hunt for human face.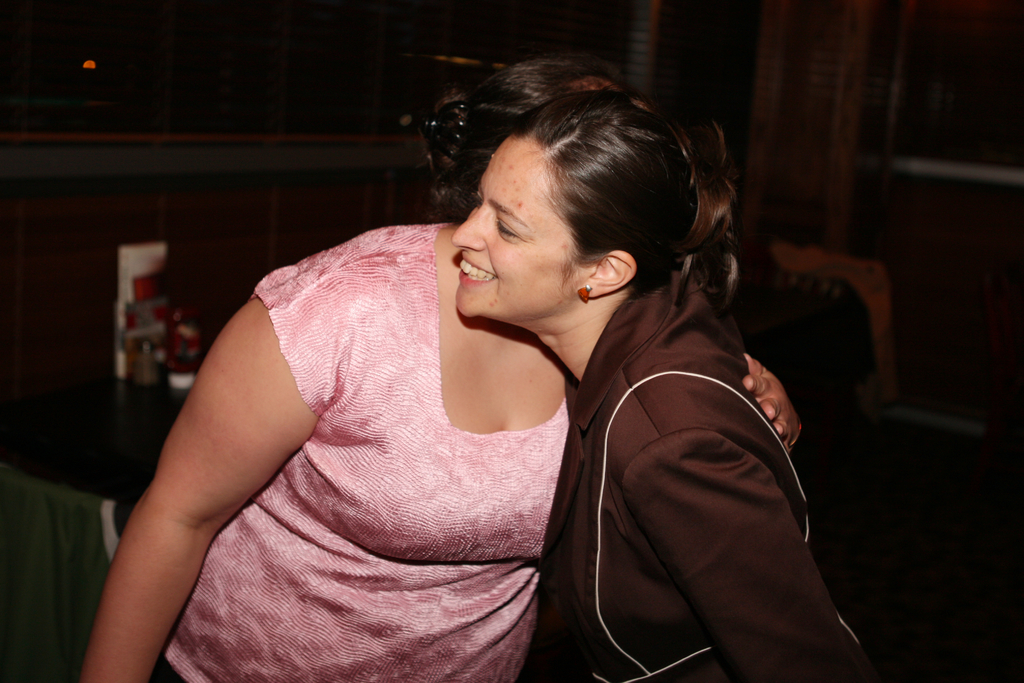
Hunted down at crop(451, 136, 586, 319).
